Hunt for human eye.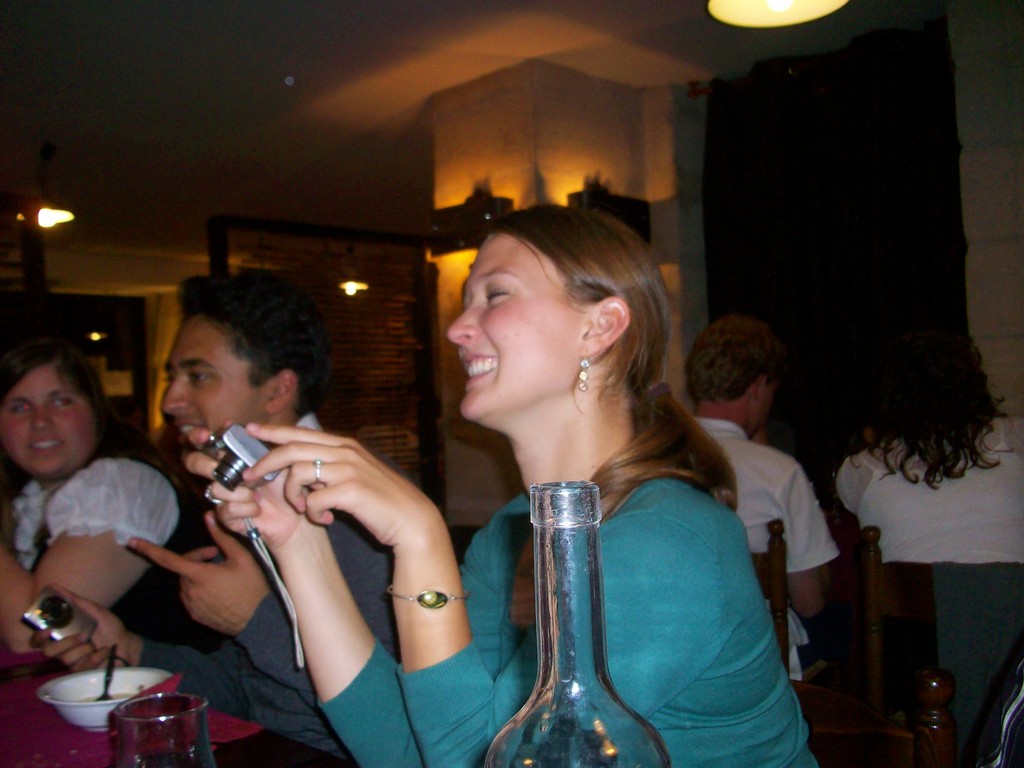
Hunted down at detection(51, 392, 75, 410).
